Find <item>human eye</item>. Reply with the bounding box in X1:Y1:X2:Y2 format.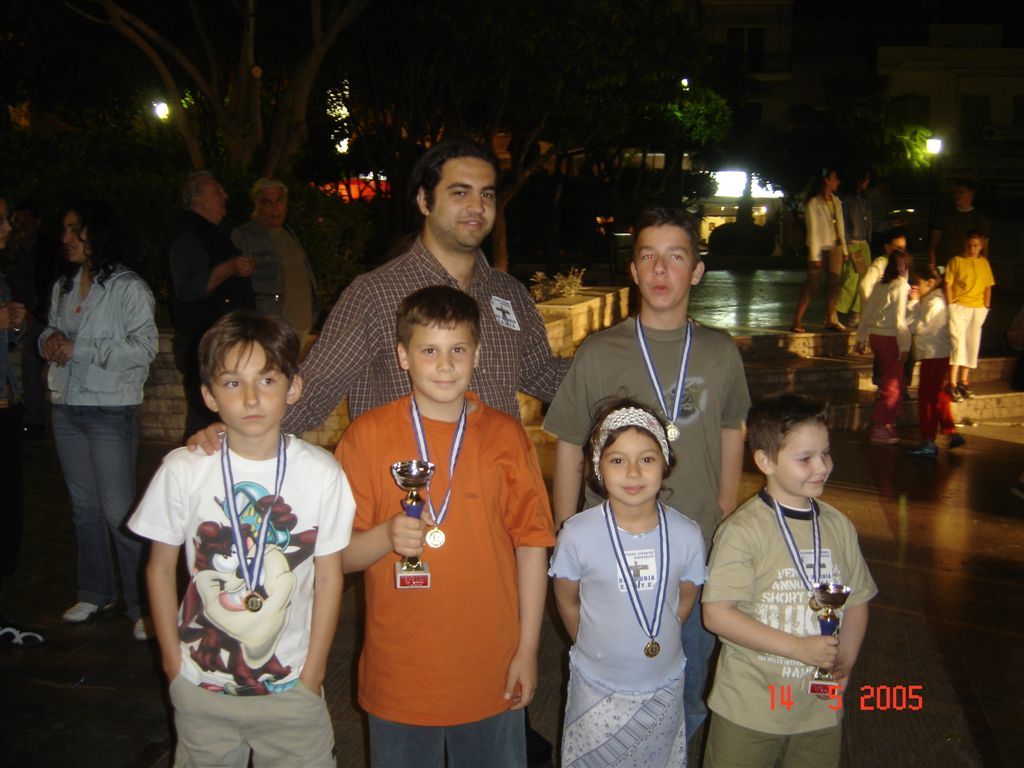
639:252:653:261.
